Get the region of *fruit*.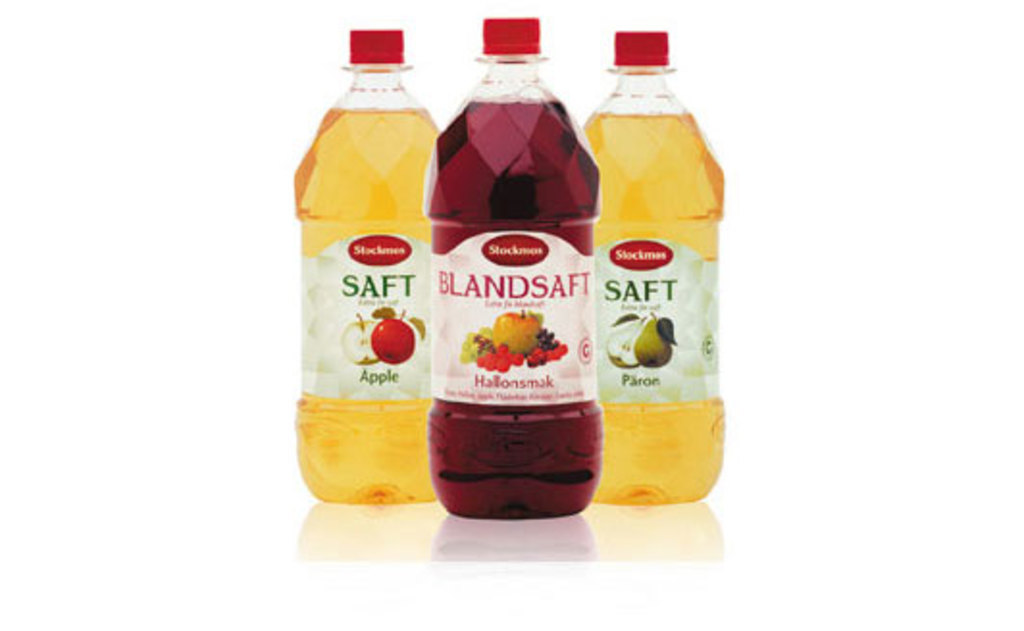
detection(371, 319, 414, 364).
